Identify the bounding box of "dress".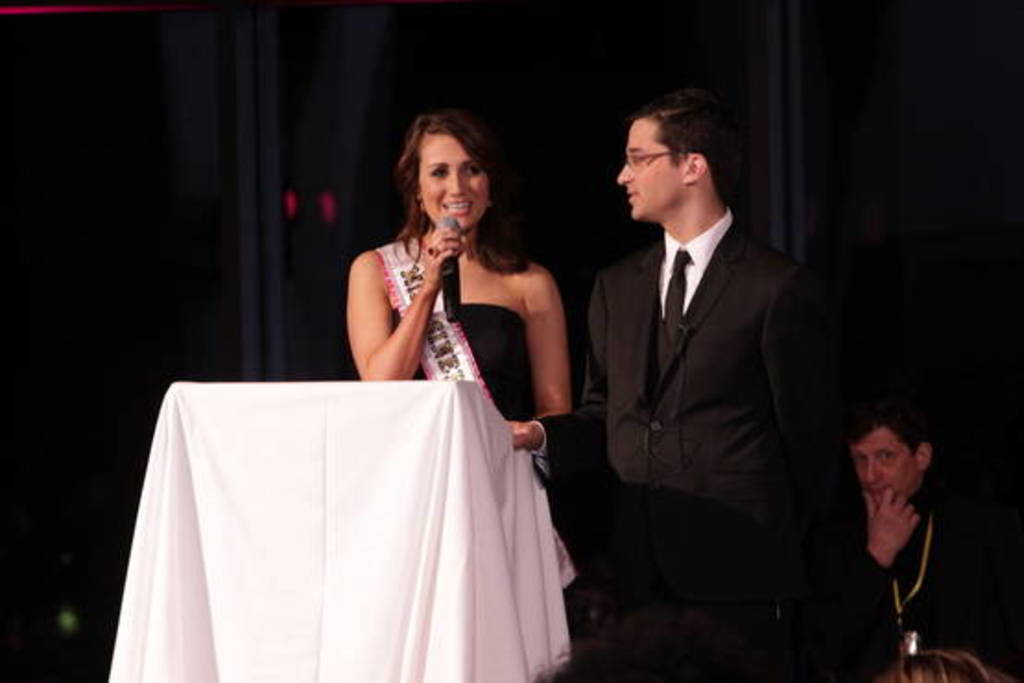
(left=415, top=299, right=526, bottom=421).
